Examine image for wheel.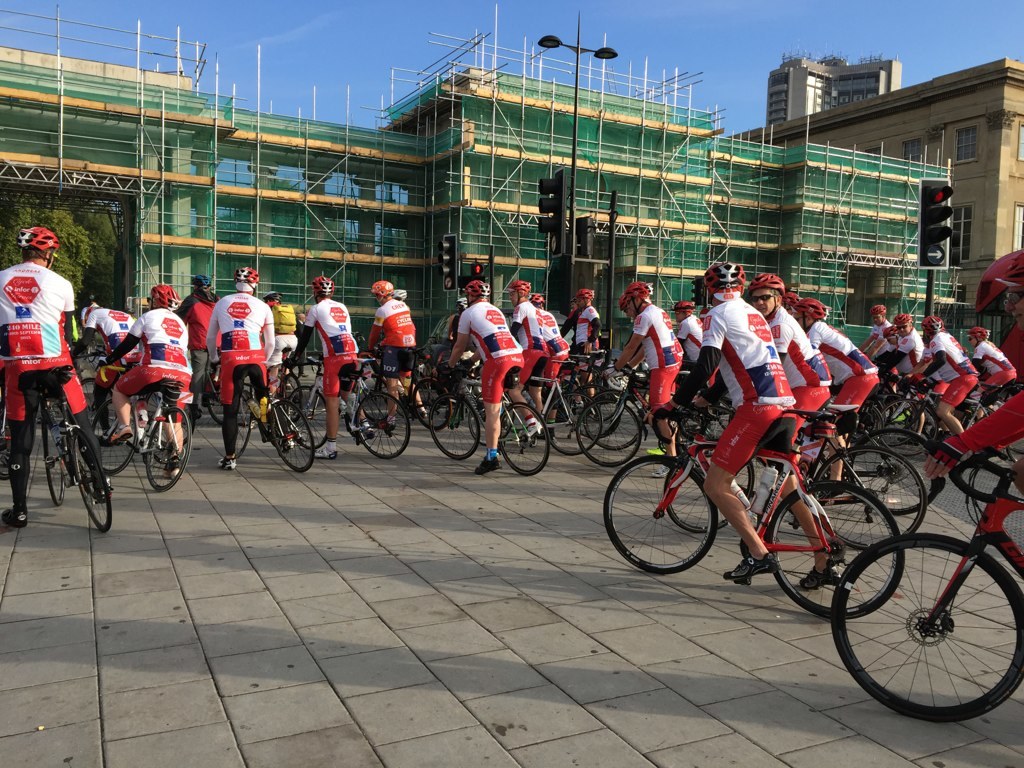
Examination result: pyautogui.locateOnScreen(848, 524, 1010, 728).
